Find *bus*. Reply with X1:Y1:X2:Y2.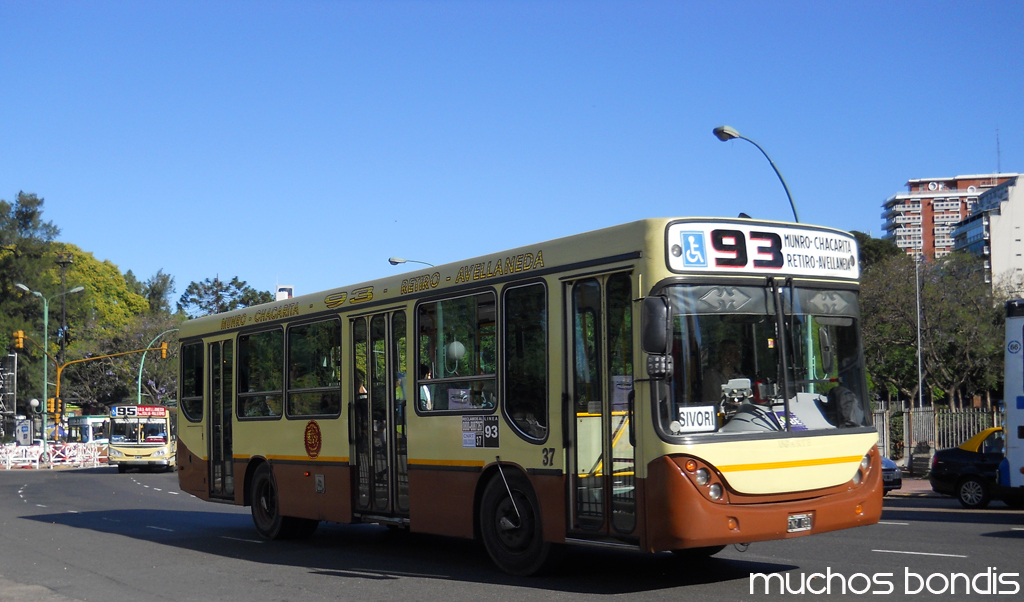
178:217:881:577.
